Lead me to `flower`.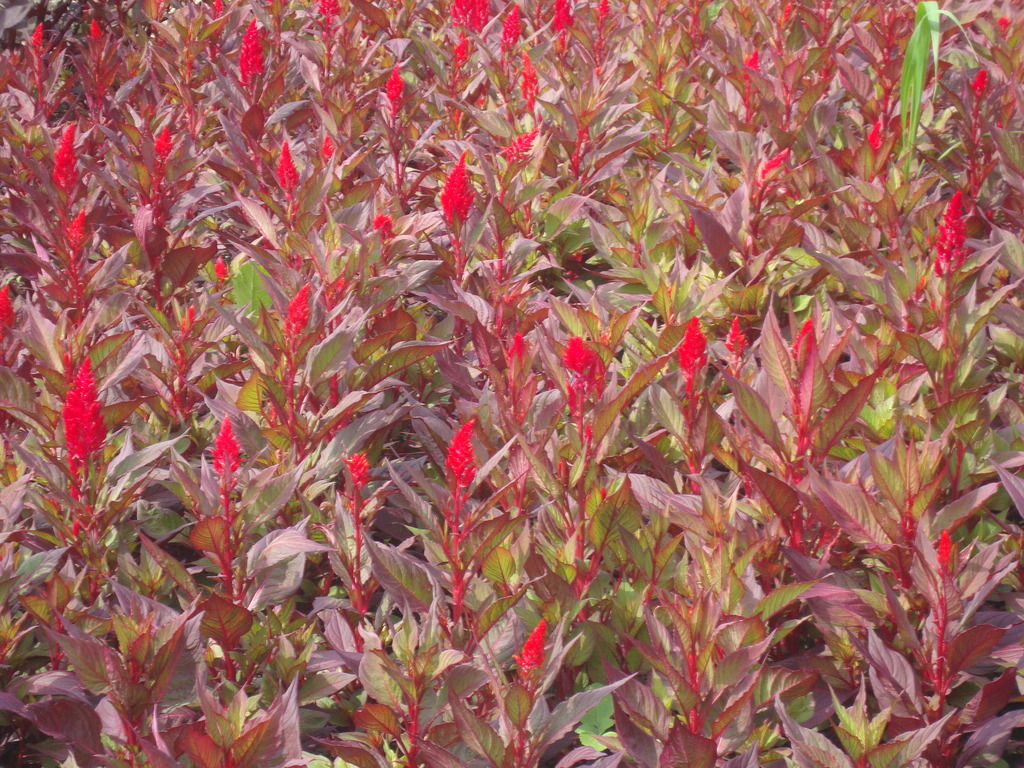
Lead to Rect(975, 67, 988, 109).
